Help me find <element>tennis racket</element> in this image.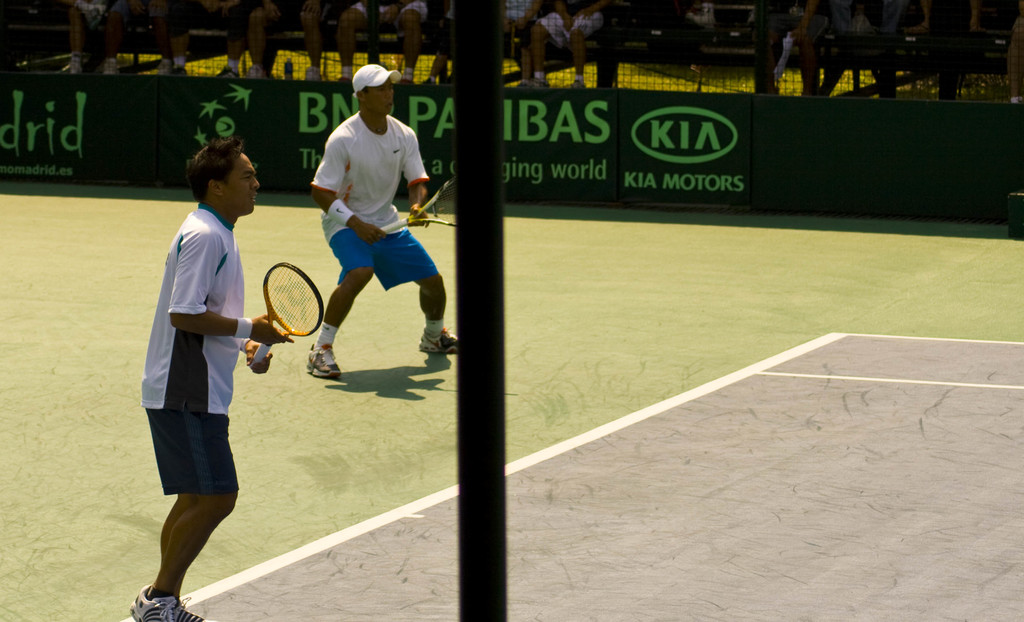
Found it: crop(378, 175, 457, 237).
